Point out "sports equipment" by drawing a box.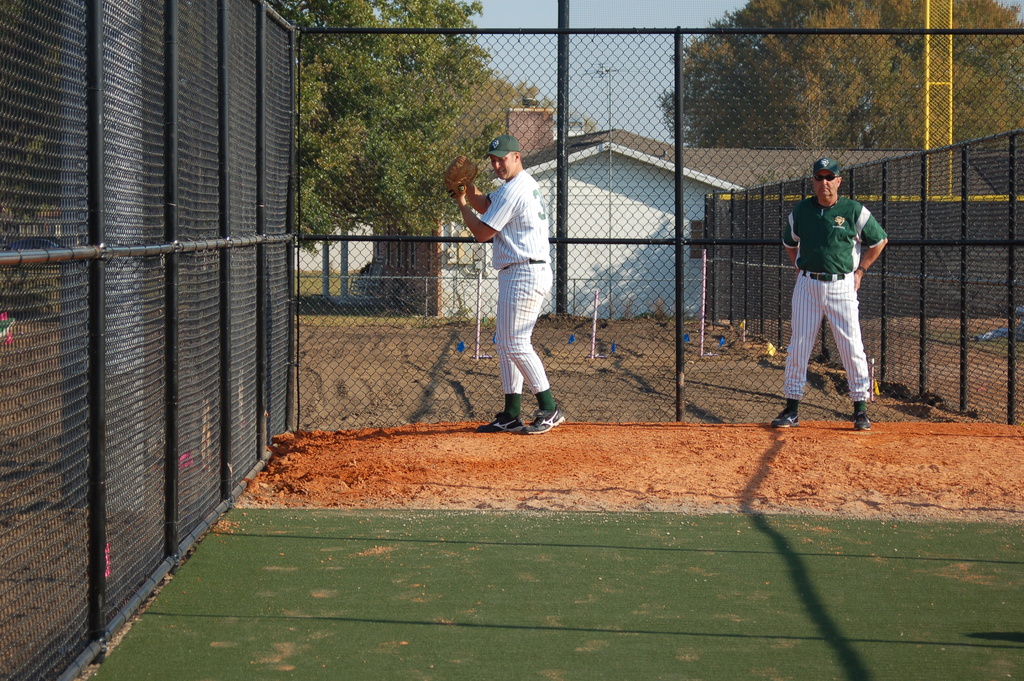
x1=439, y1=152, x2=477, y2=197.
